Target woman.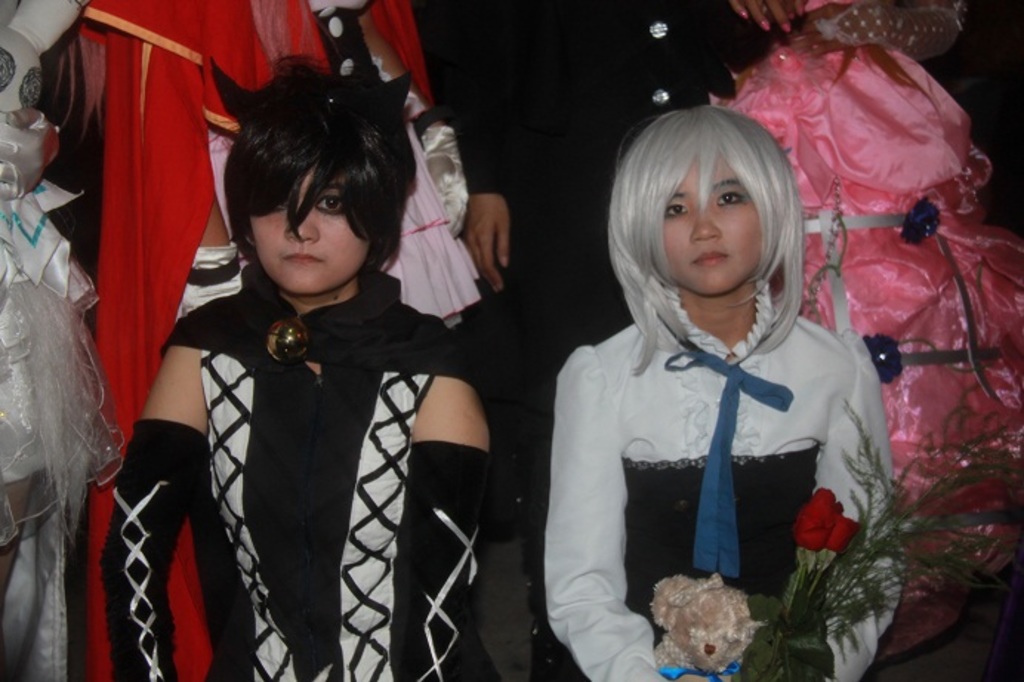
Target region: box=[522, 75, 895, 673].
